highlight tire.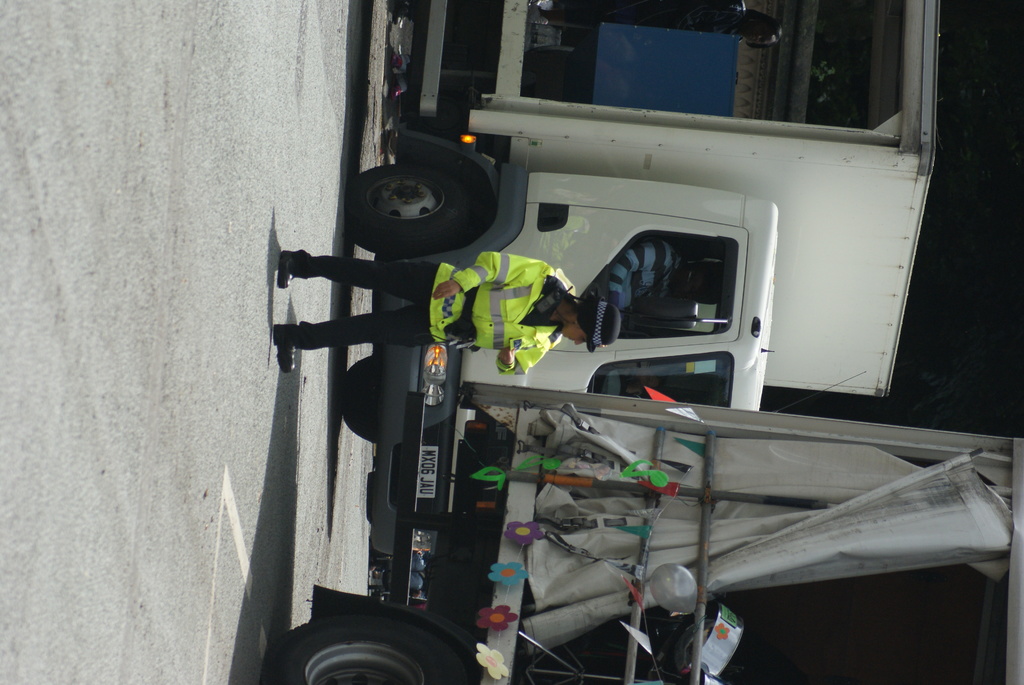
Highlighted region: 264 615 467 684.
